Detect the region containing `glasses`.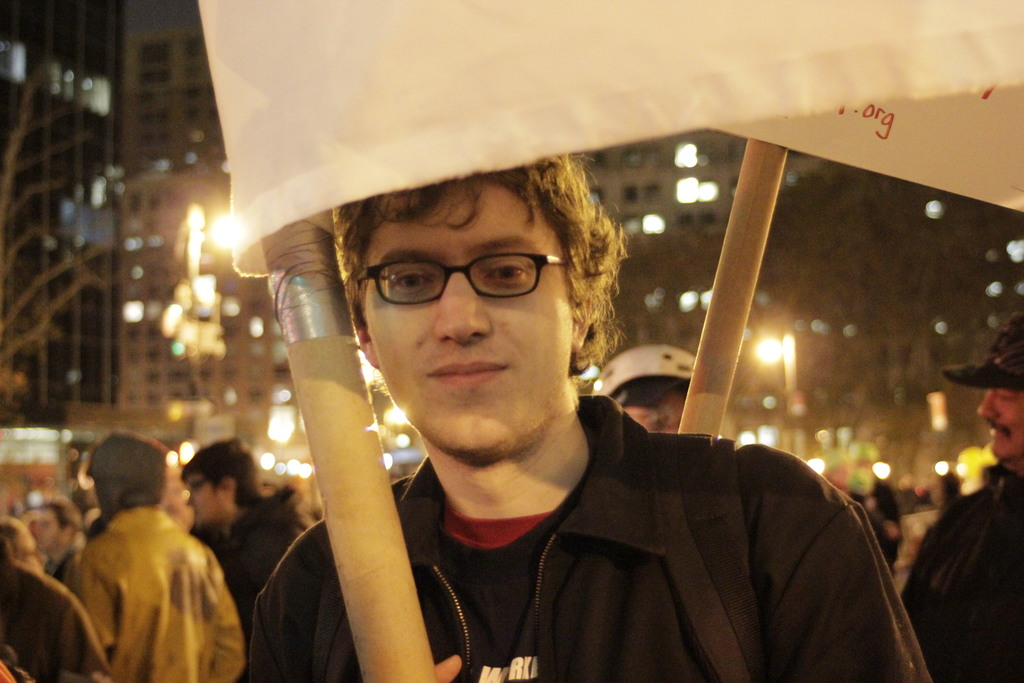
box(353, 249, 576, 301).
